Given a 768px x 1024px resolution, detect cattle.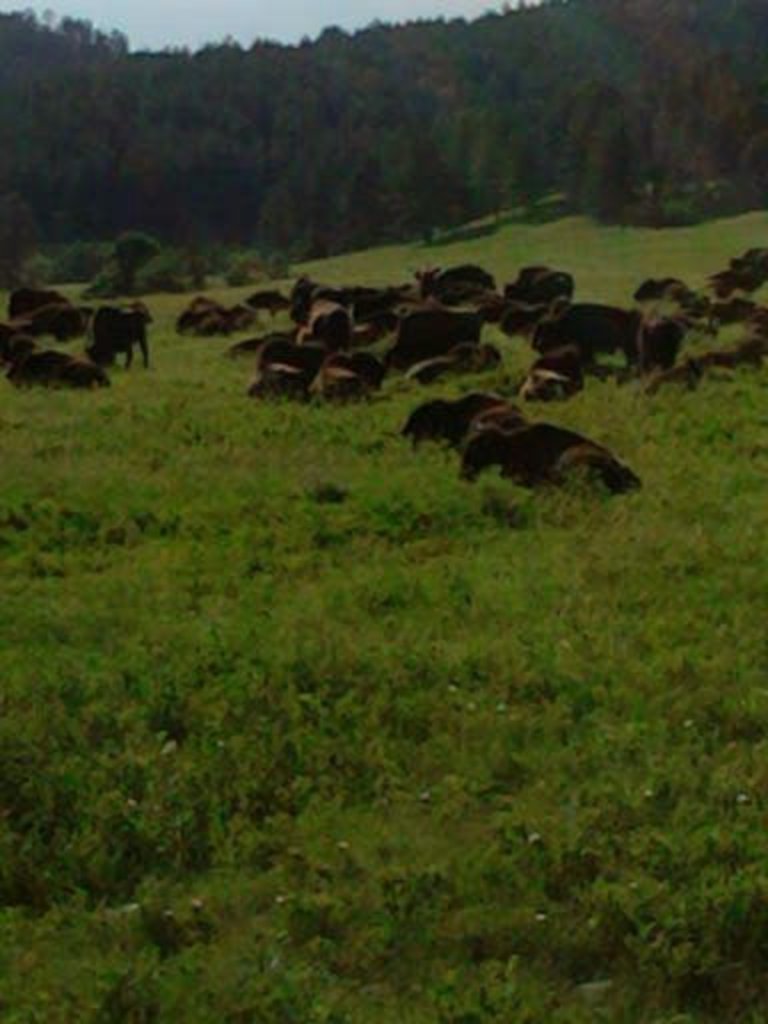
[left=38, top=302, right=84, bottom=340].
